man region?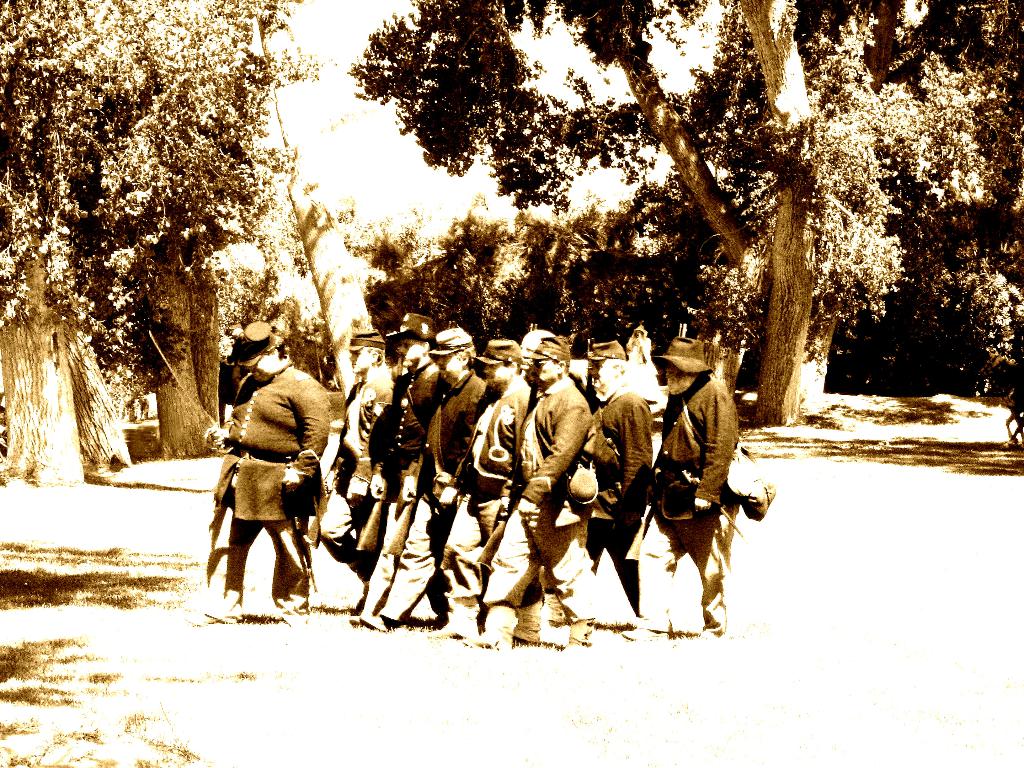
<region>418, 338, 534, 643</region>
